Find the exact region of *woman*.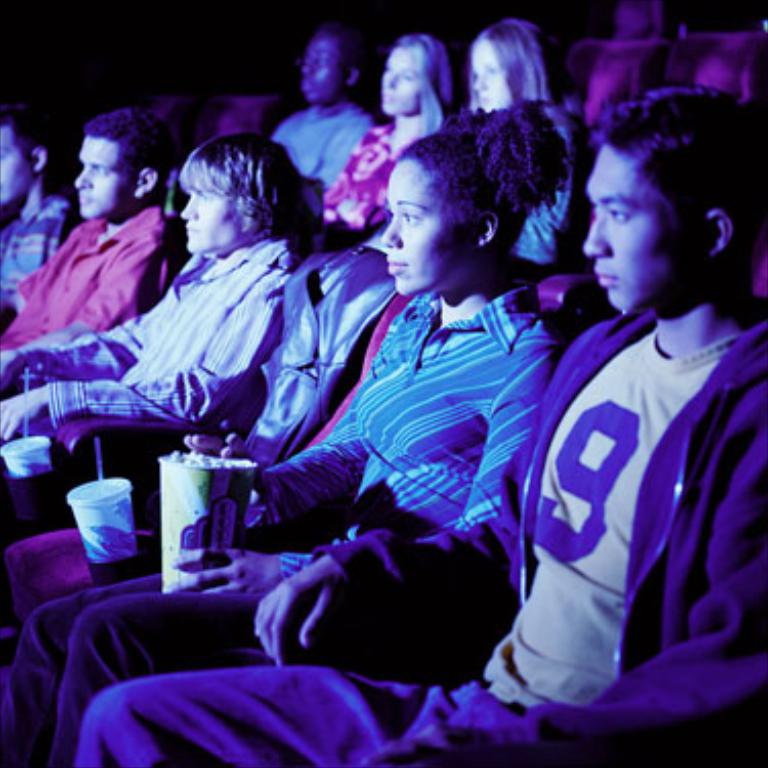
Exact region: {"left": 461, "top": 8, "right": 596, "bottom": 262}.
